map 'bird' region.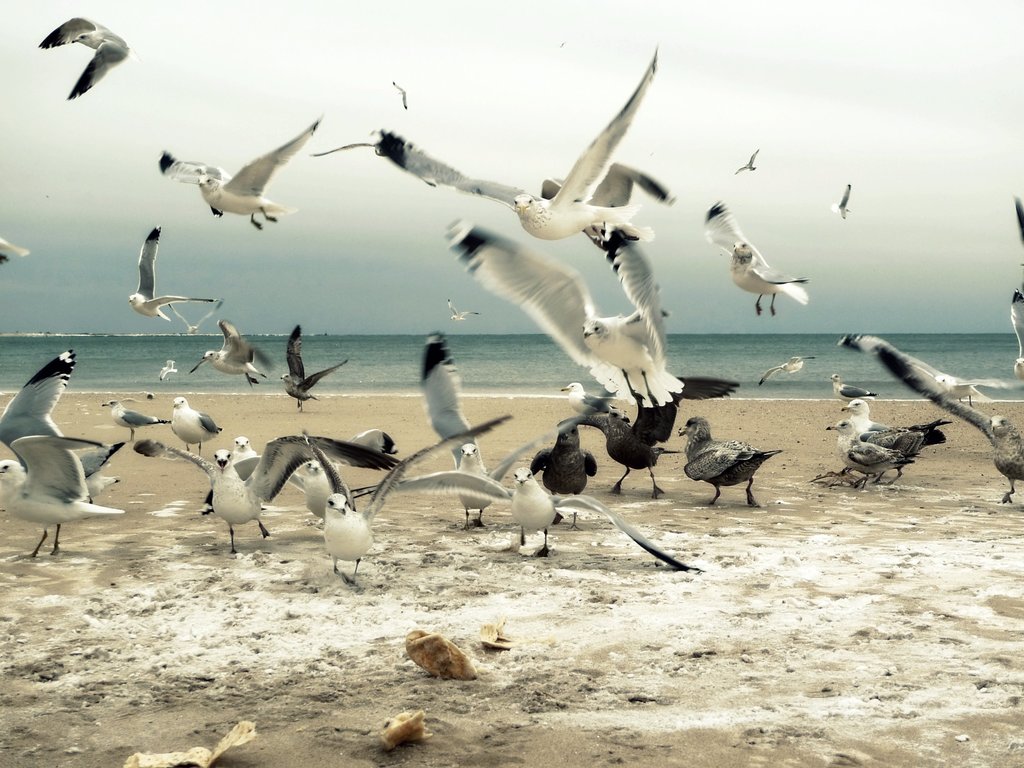
Mapped to (x1=758, y1=351, x2=817, y2=387).
